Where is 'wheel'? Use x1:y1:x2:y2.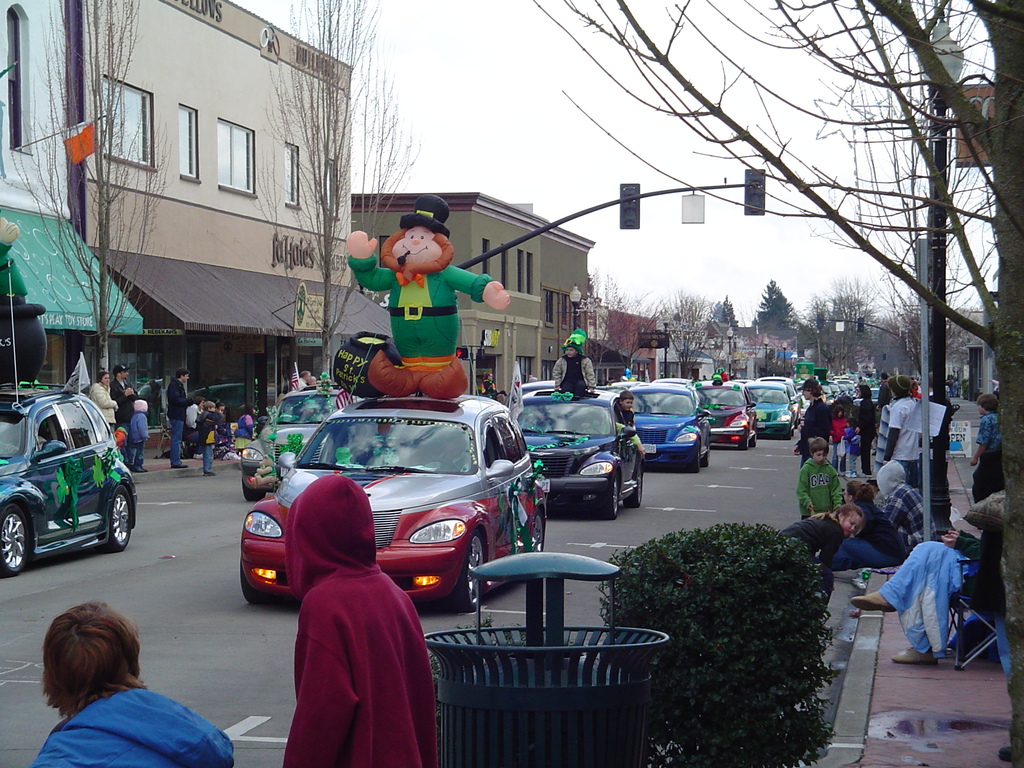
449:531:484:612.
